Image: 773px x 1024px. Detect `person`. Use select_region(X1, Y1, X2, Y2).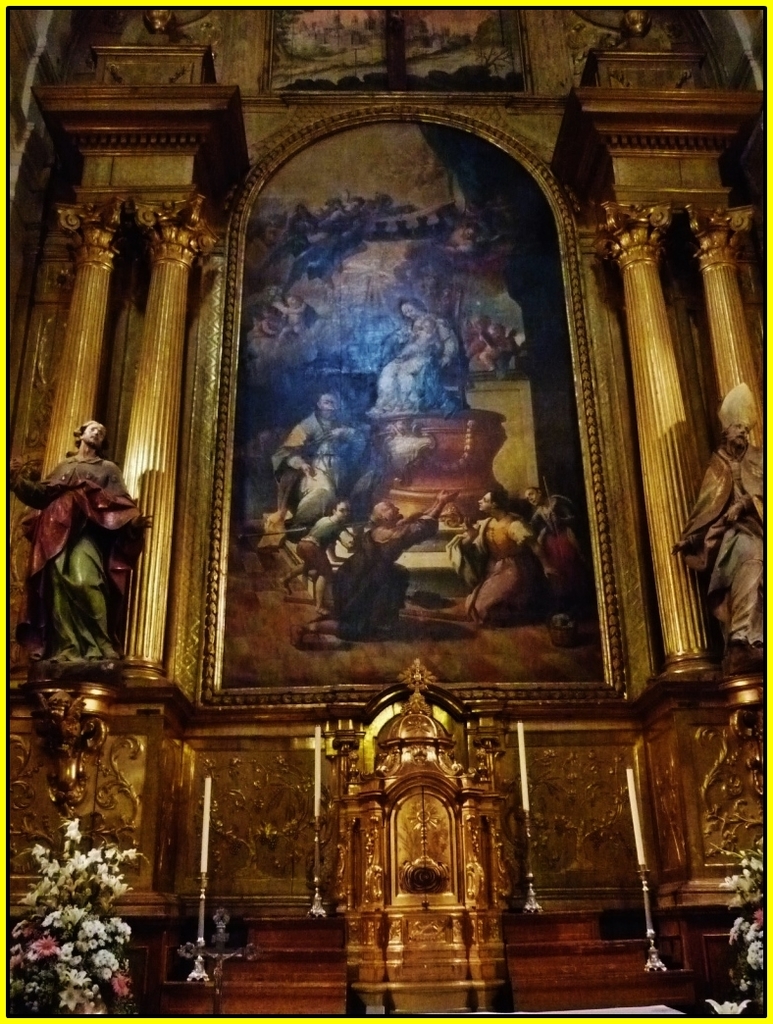
select_region(270, 391, 353, 517).
